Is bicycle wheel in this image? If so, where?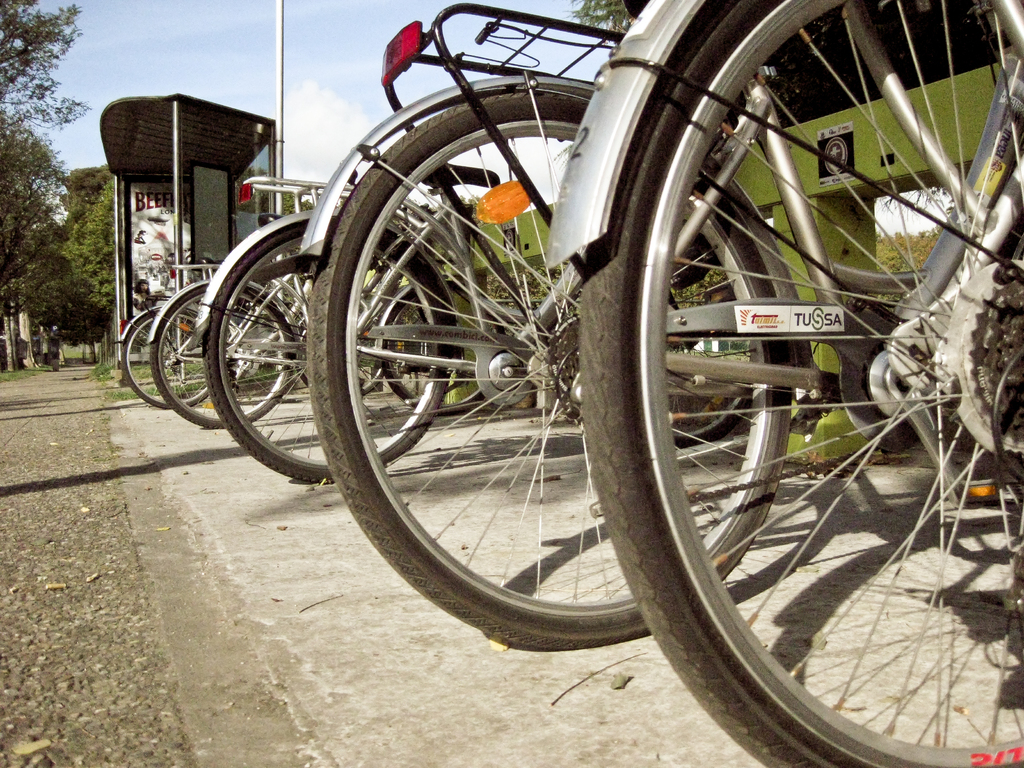
Yes, at crop(199, 208, 457, 493).
